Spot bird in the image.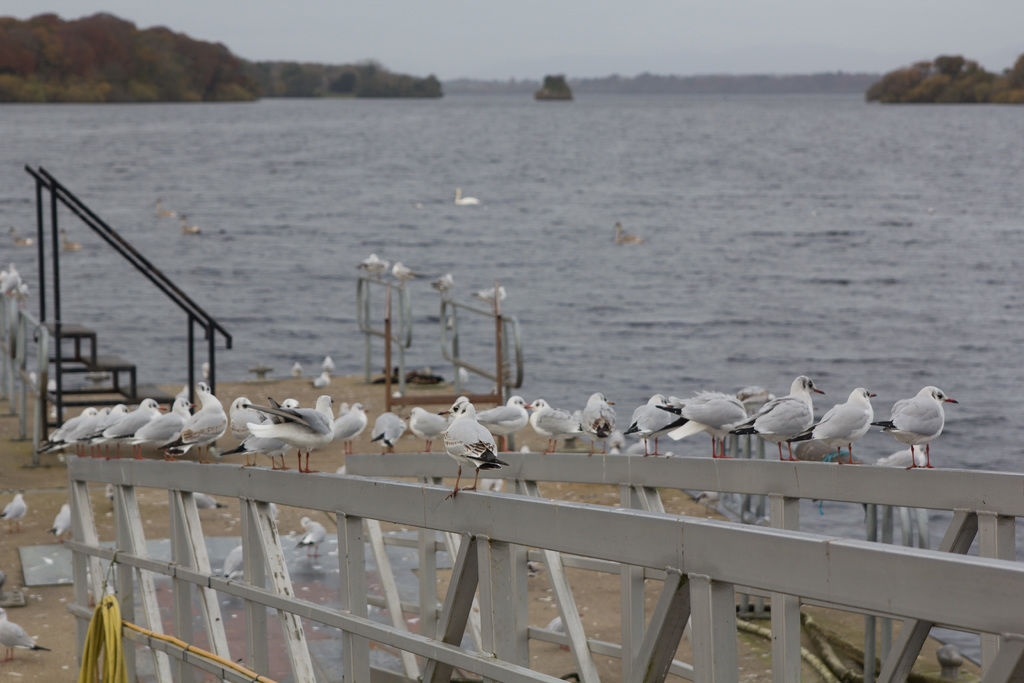
bird found at region(441, 391, 512, 502).
